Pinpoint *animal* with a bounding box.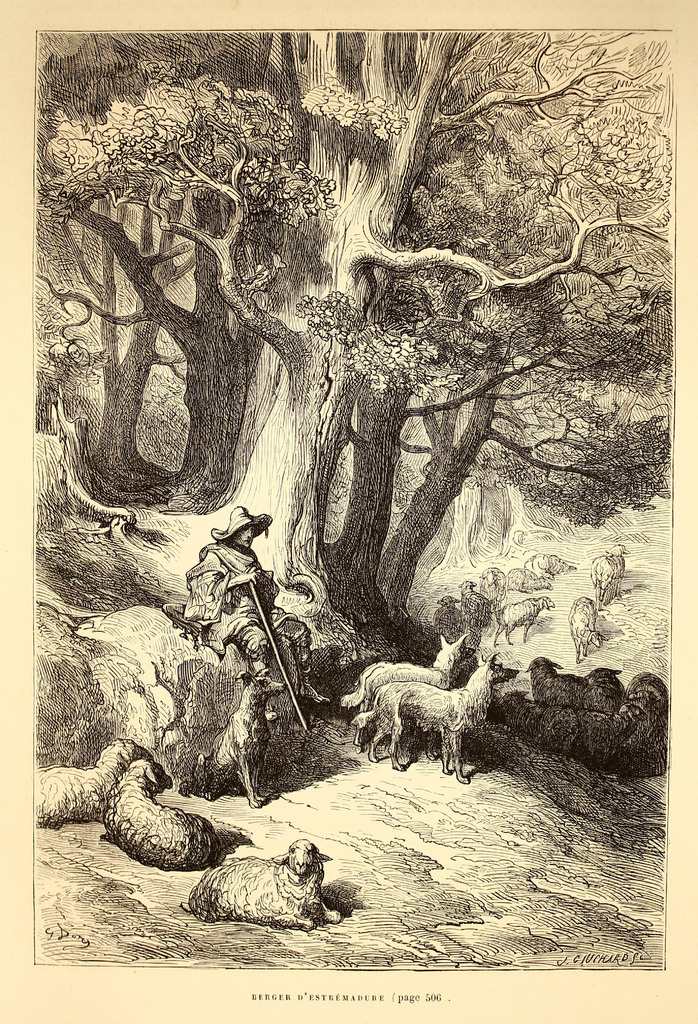
175/837/350/937.
